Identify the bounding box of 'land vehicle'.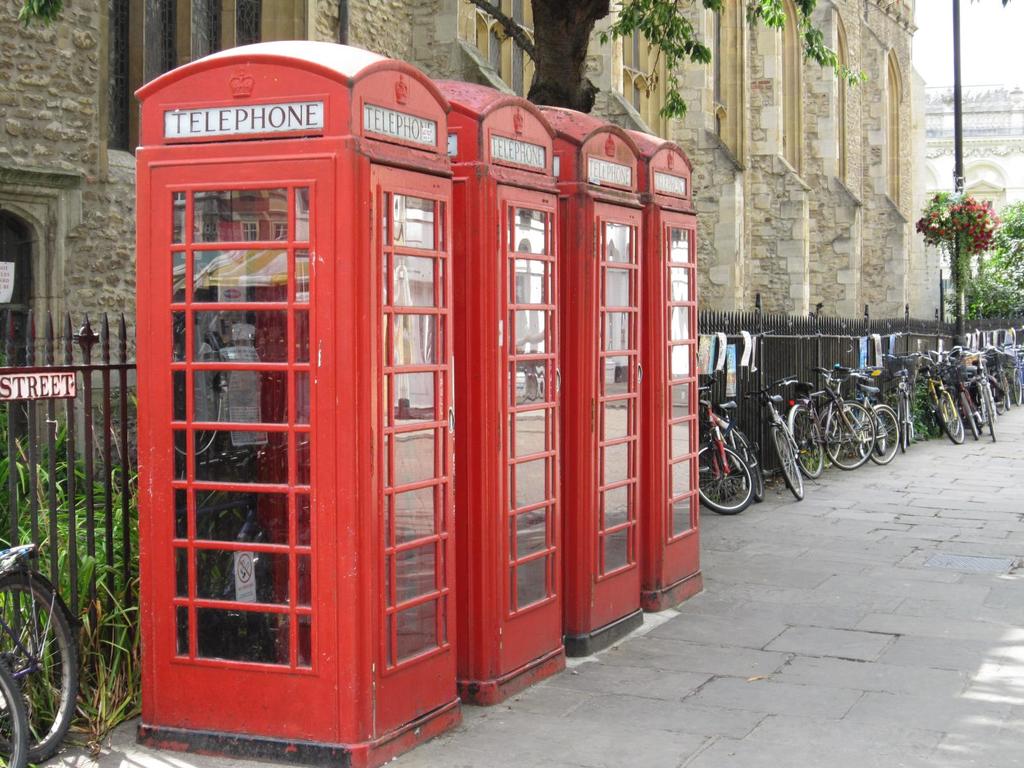
696:376:761:512.
